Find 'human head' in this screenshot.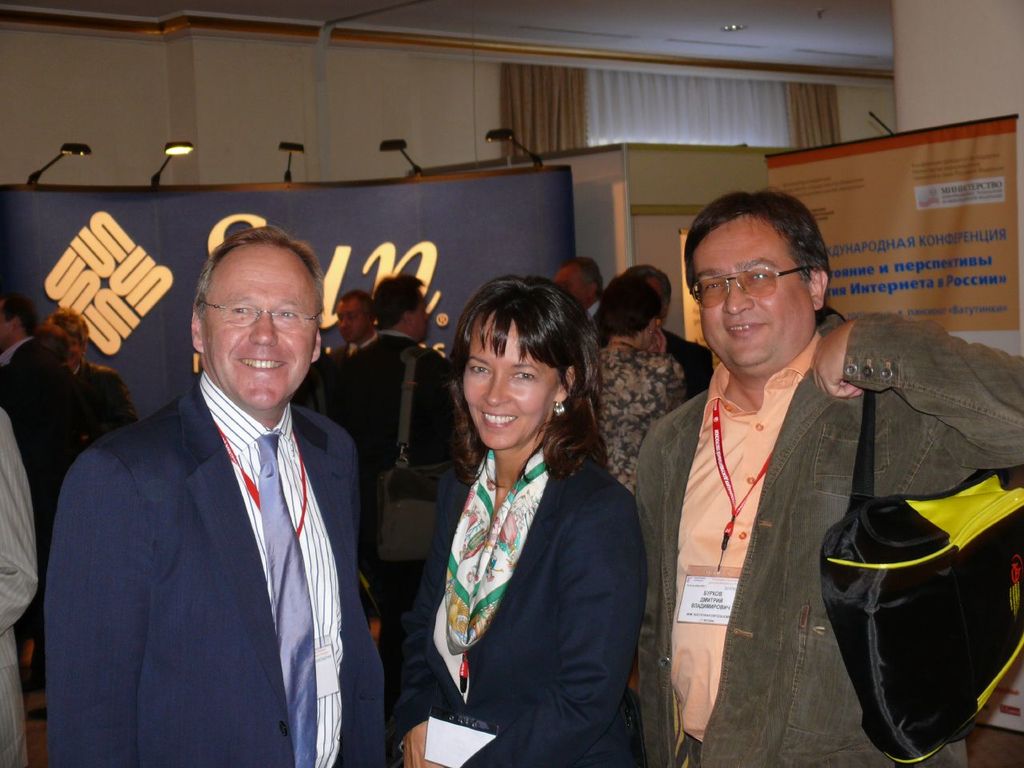
The bounding box for 'human head' is [left=623, top=262, right=673, bottom=294].
